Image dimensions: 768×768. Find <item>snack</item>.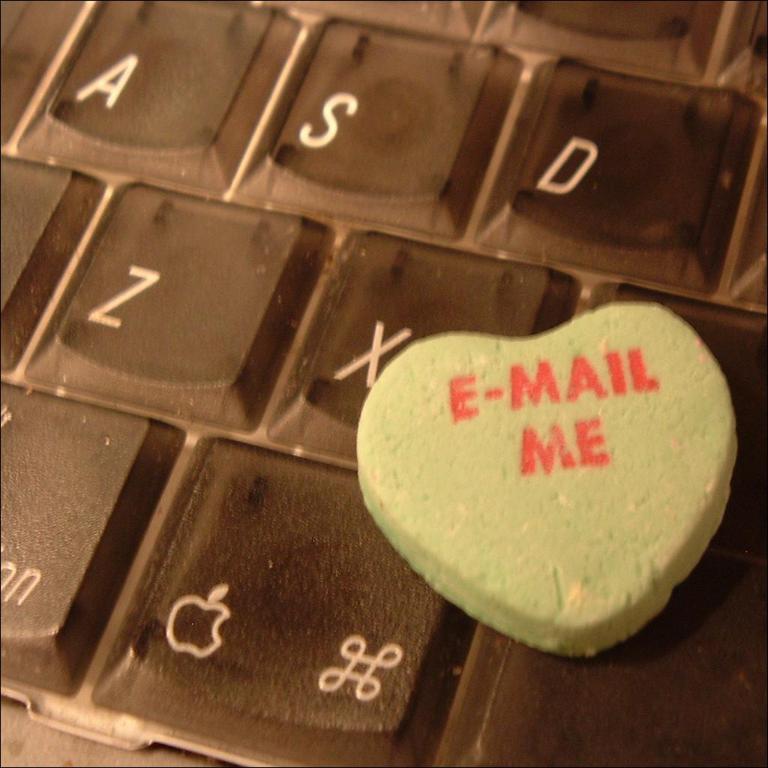
[353,305,740,653].
